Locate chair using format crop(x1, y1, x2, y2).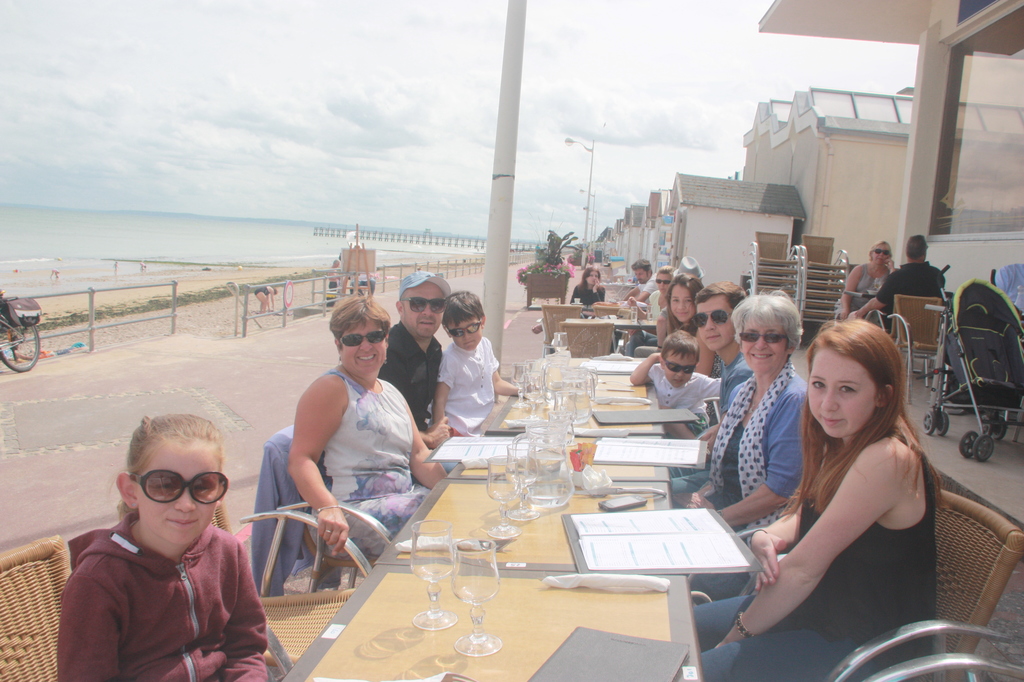
crop(891, 294, 945, 402).
